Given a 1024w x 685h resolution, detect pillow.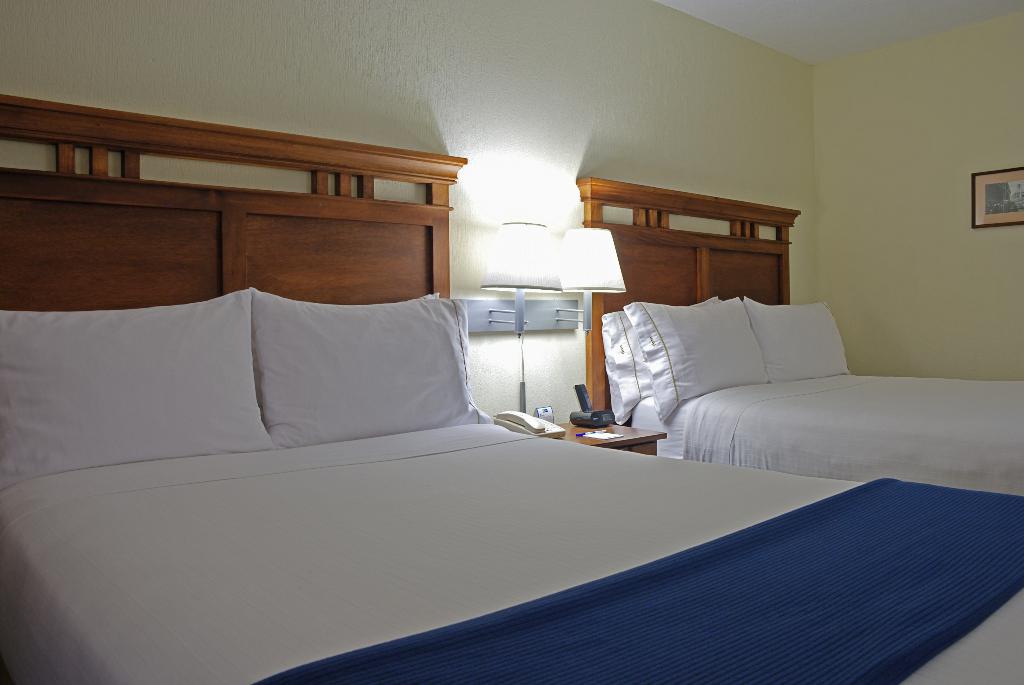
BBox(0, 281, 277, 491).
